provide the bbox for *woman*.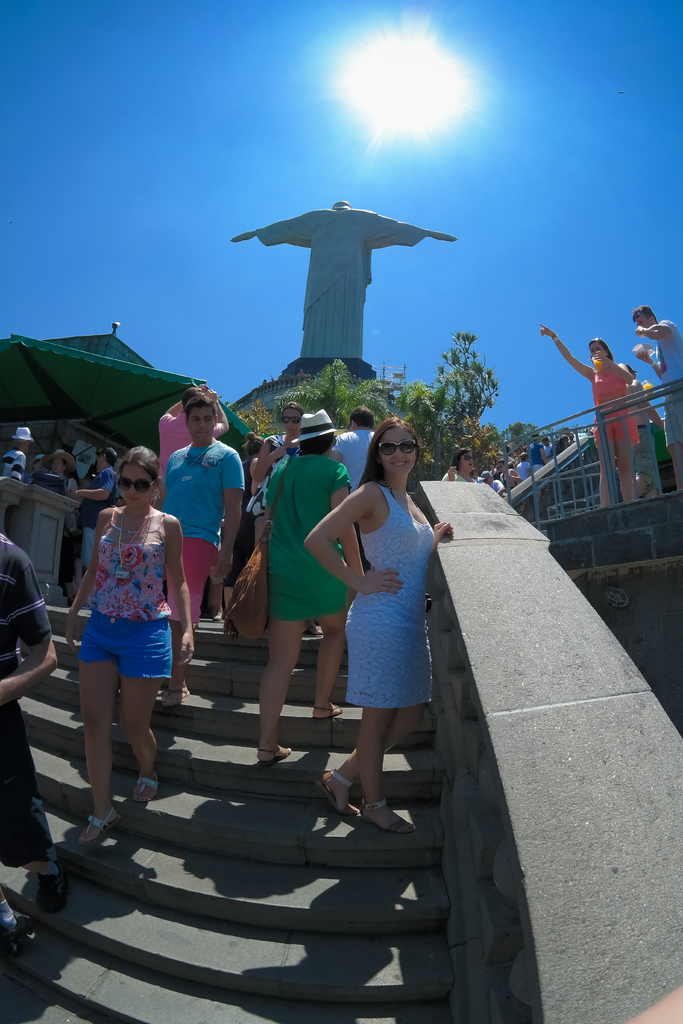
[x1=252, y1=399, x2=306, y2=541].
